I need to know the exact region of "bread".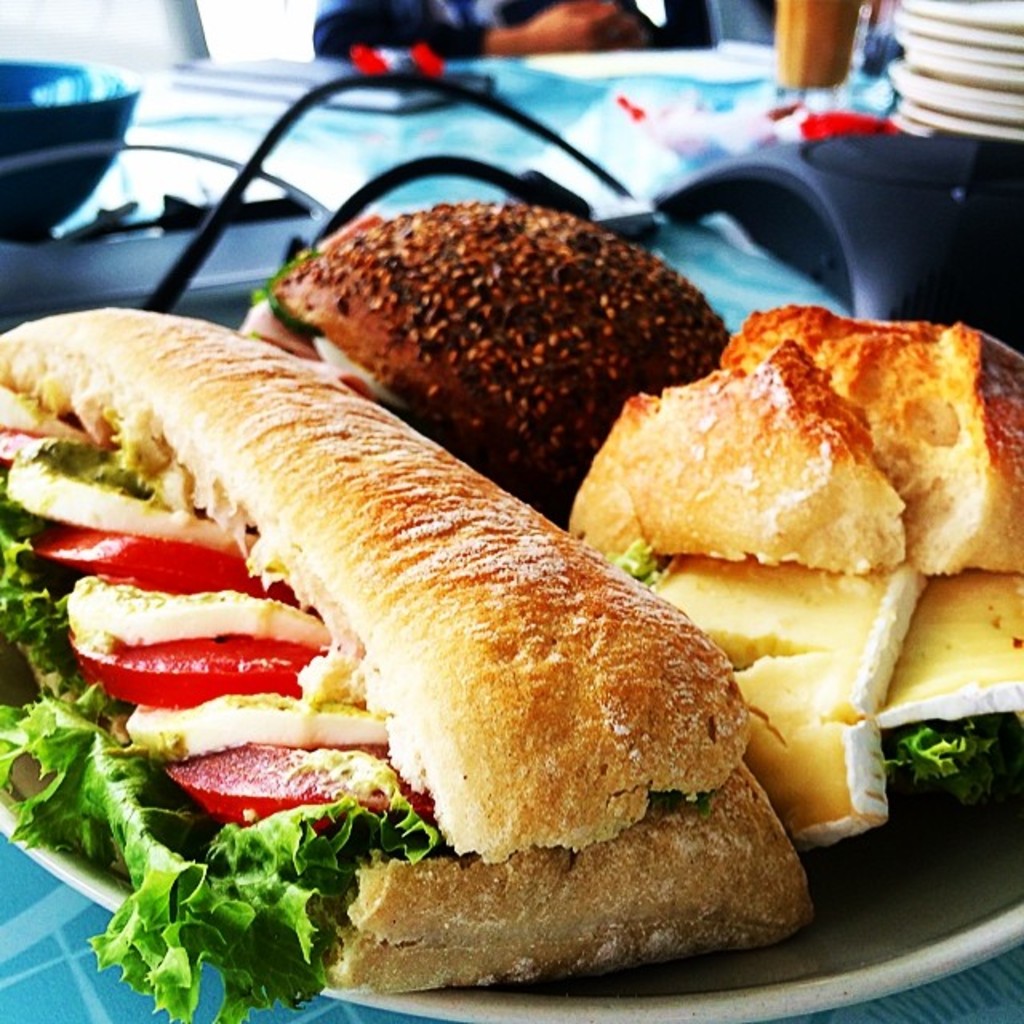
Region: (x1=330, y1=760, x2=811, y2=998).
